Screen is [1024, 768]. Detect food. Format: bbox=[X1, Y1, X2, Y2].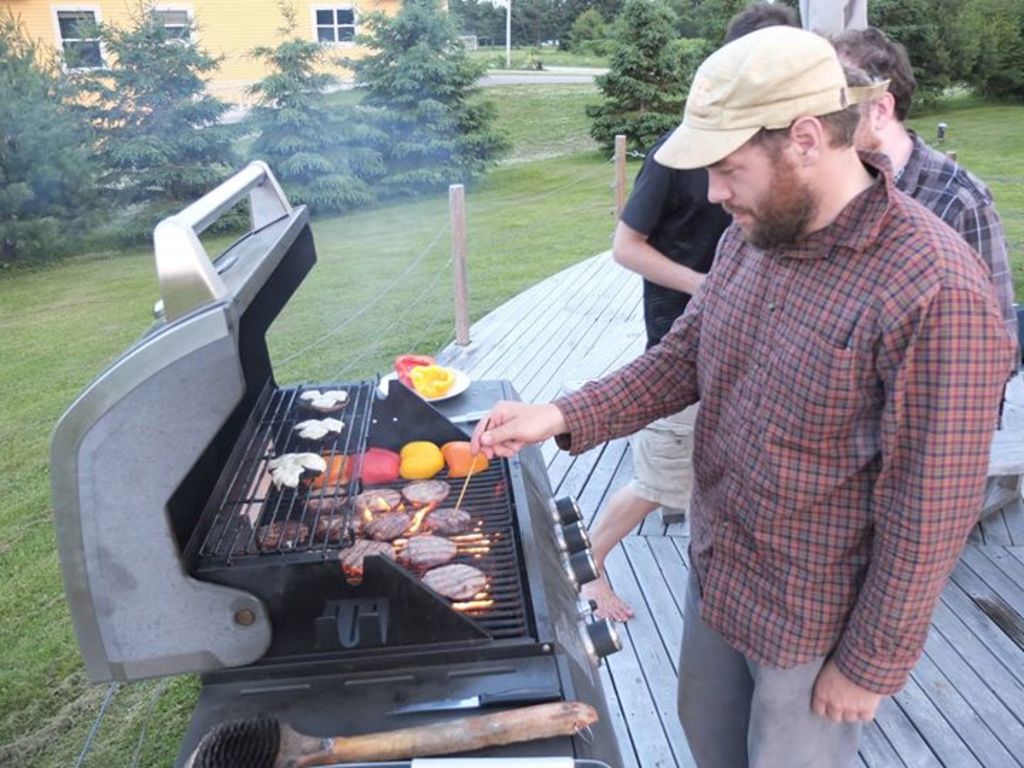
bbox=[314, 511, 363, 539].
